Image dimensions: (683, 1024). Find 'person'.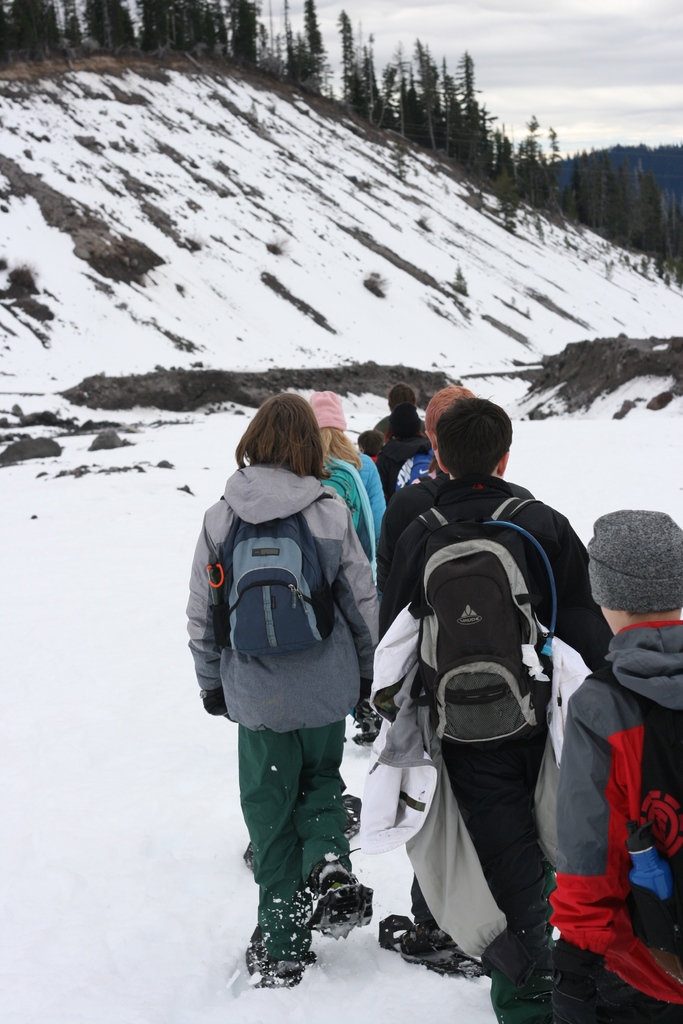
Rect(310, 386, 387, 741).
